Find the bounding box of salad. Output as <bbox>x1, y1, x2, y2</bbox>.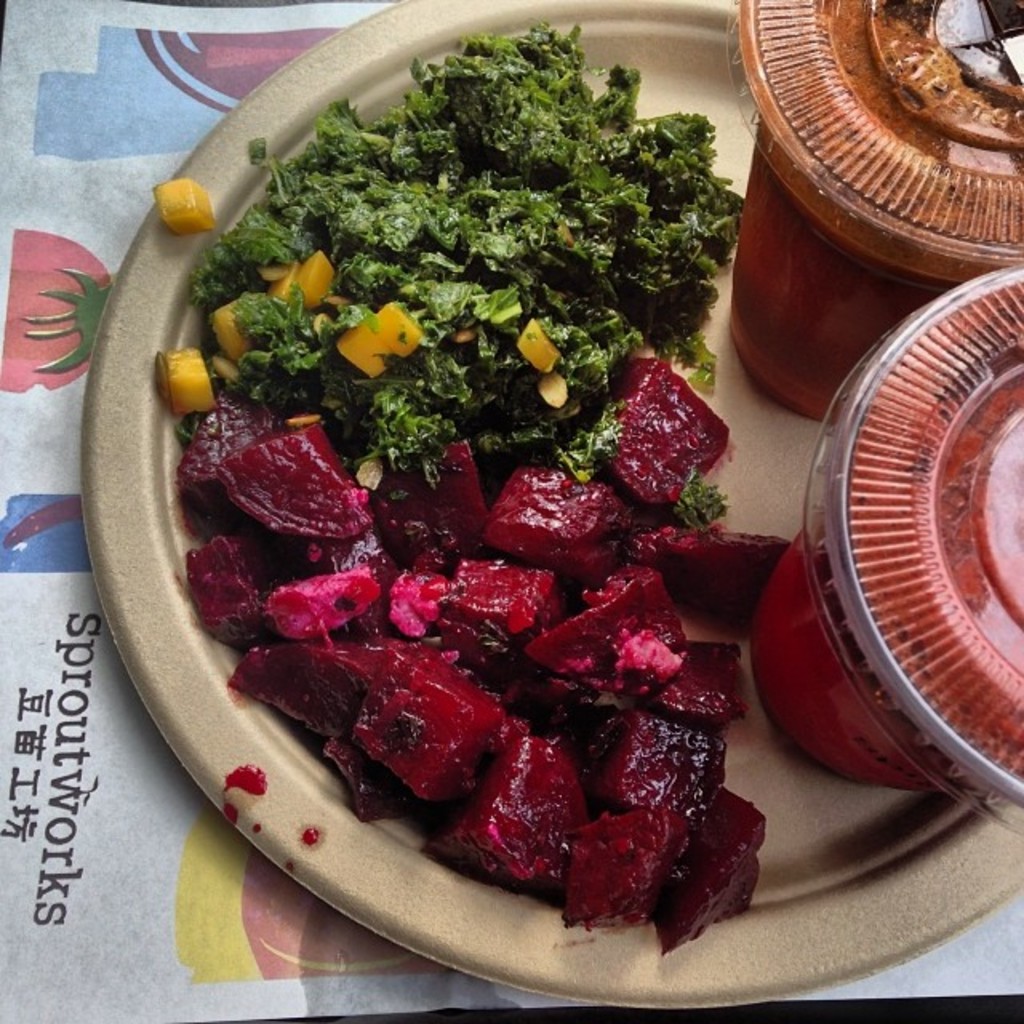
<bbox>152, 14, 800, 960</bbox>.
